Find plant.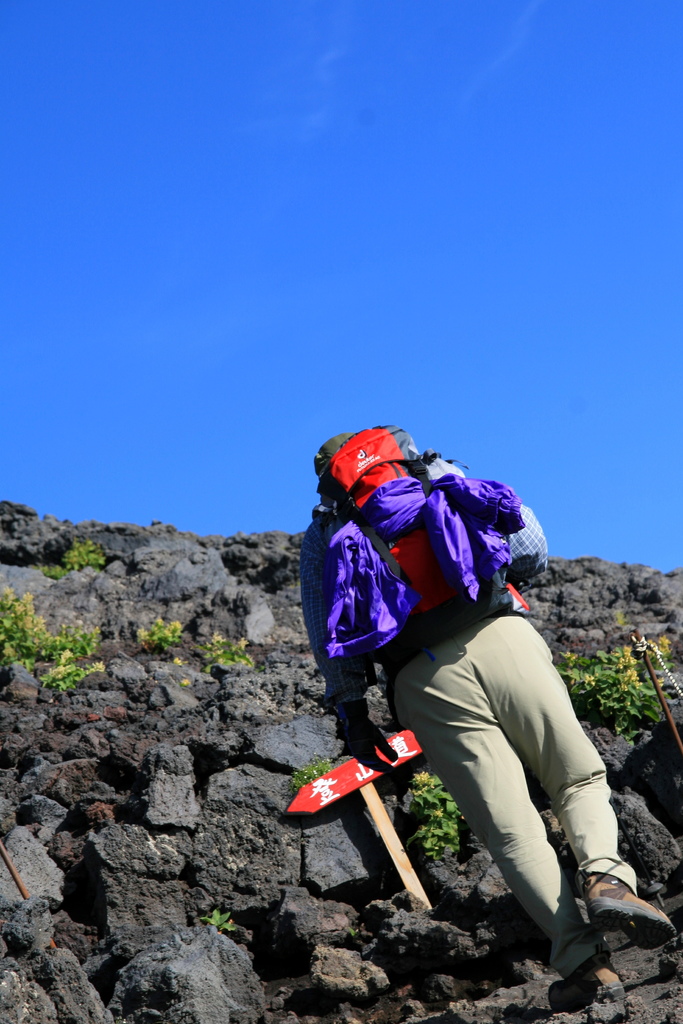
bbox=(130, 611, 184, 644).
